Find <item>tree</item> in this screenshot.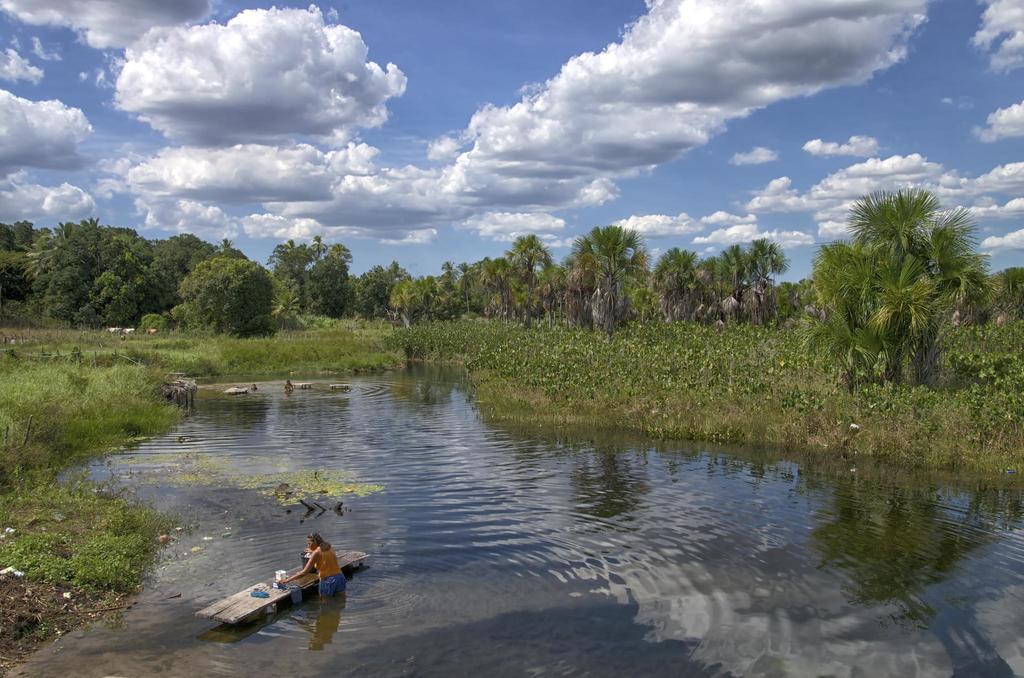
The bounding box for <item>tree</item> is pyautogui.locateOnScreen(5, 220, 35, 260).
